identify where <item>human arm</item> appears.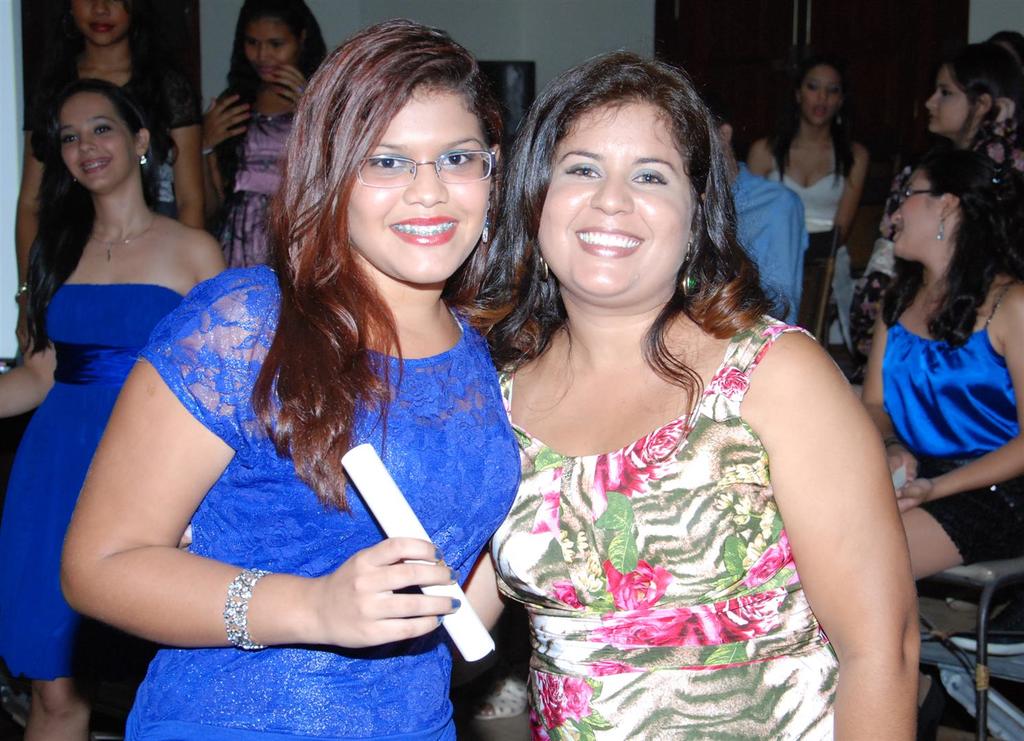
Appears at <box>10,115,55,330</box>.
